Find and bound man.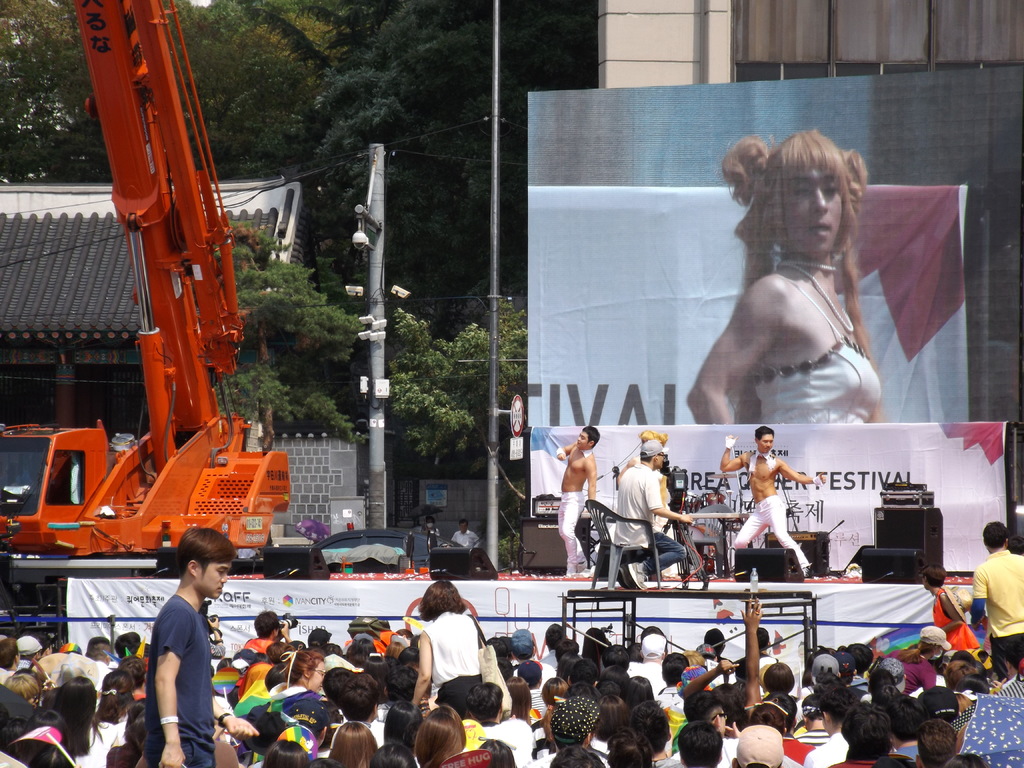
Bound: select_region(614, 428, 676, 581).
